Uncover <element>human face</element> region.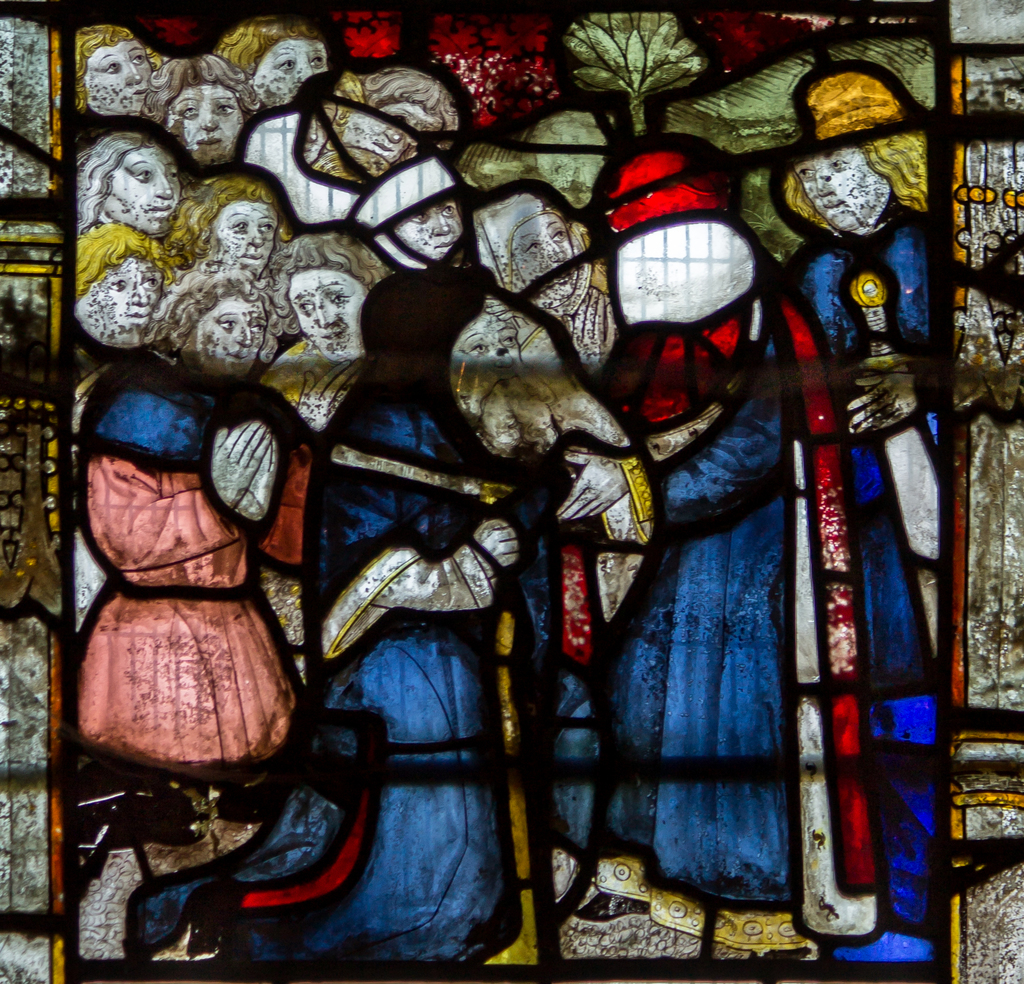
Uncovered: detection(802, 156, 890, 234).
